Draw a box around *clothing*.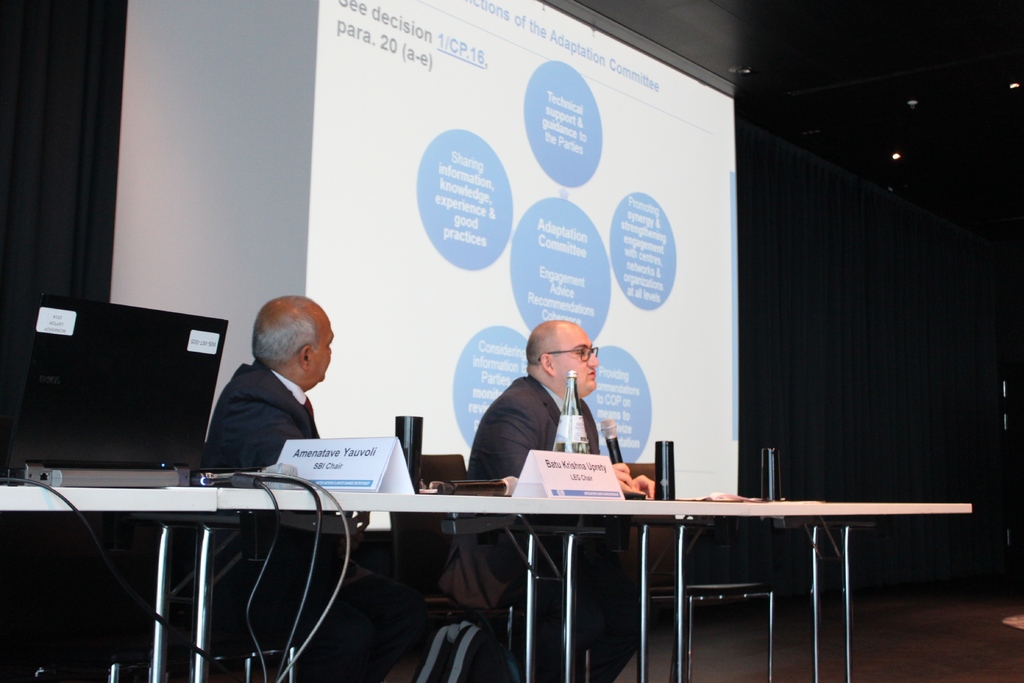
bbox(444, 370, 646, 682).
